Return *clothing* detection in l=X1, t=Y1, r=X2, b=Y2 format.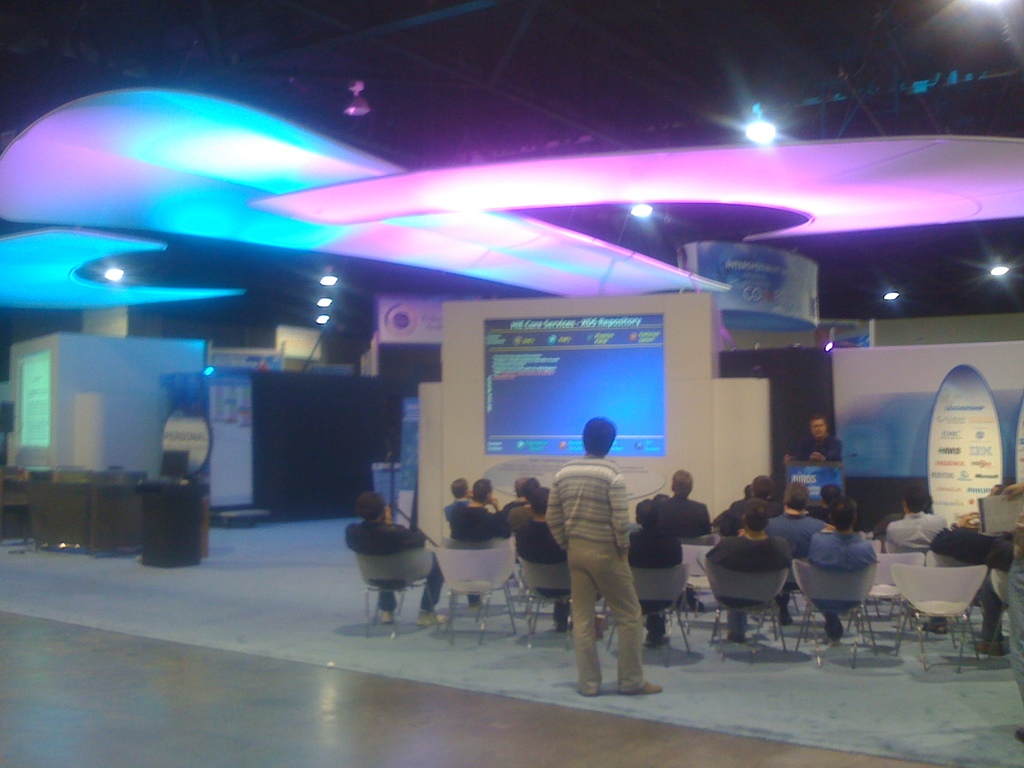
l=625, t=536, r=685, b=637.
